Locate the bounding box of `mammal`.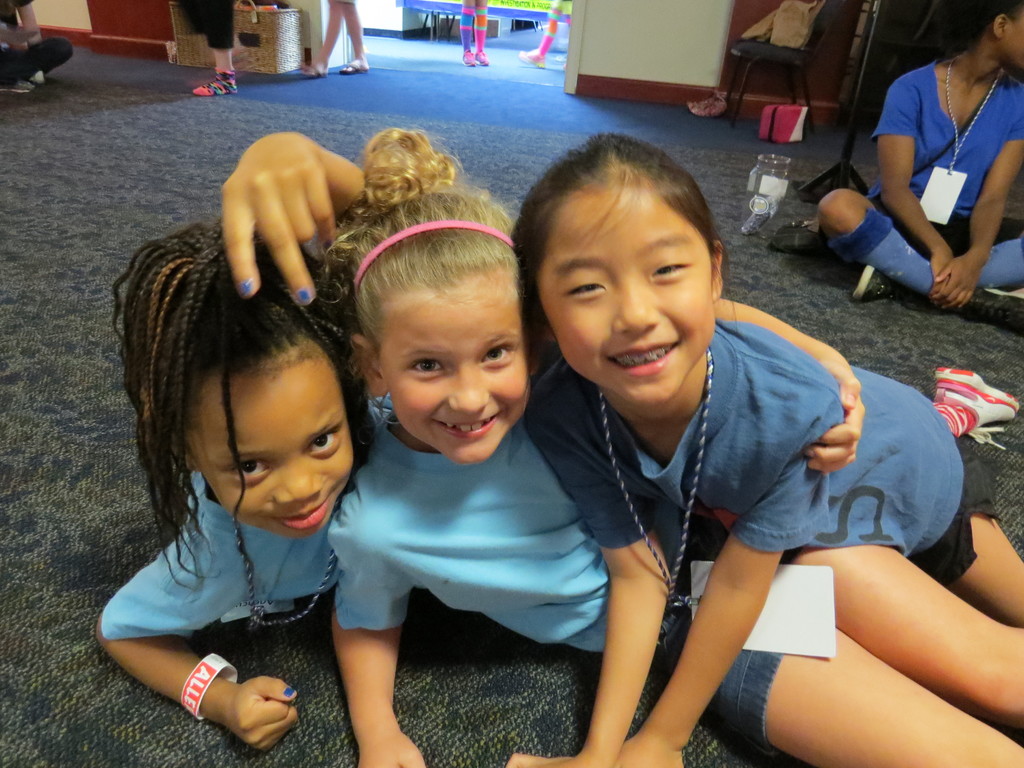
Bounding box: [90,131,1021,751].
